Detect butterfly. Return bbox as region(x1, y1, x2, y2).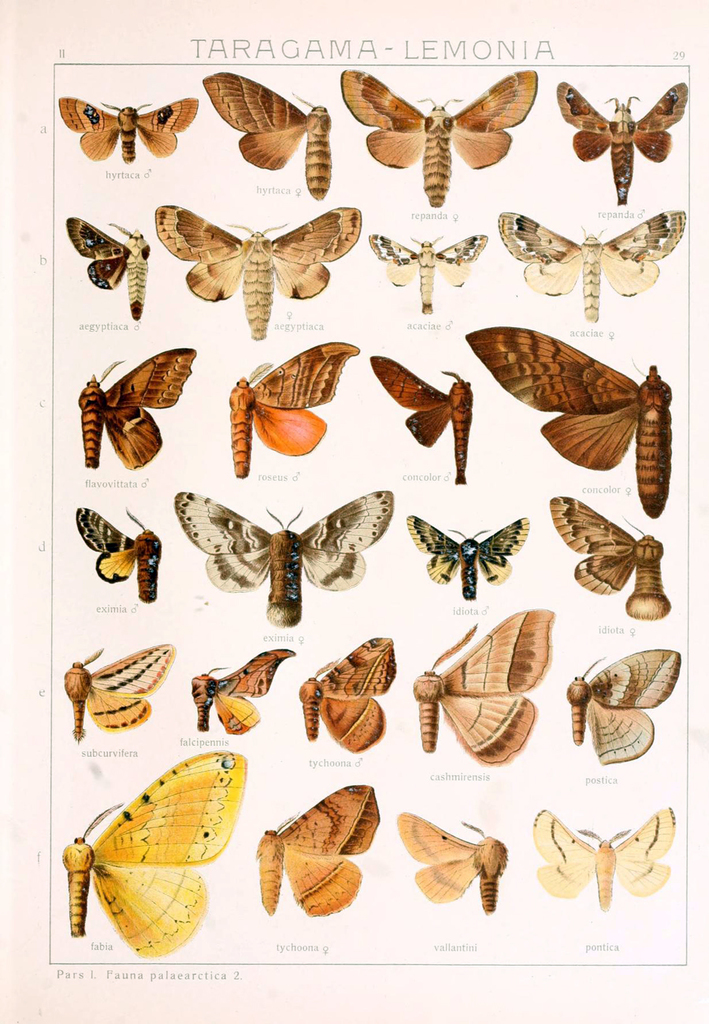
region(570, 67, 687, 203).
